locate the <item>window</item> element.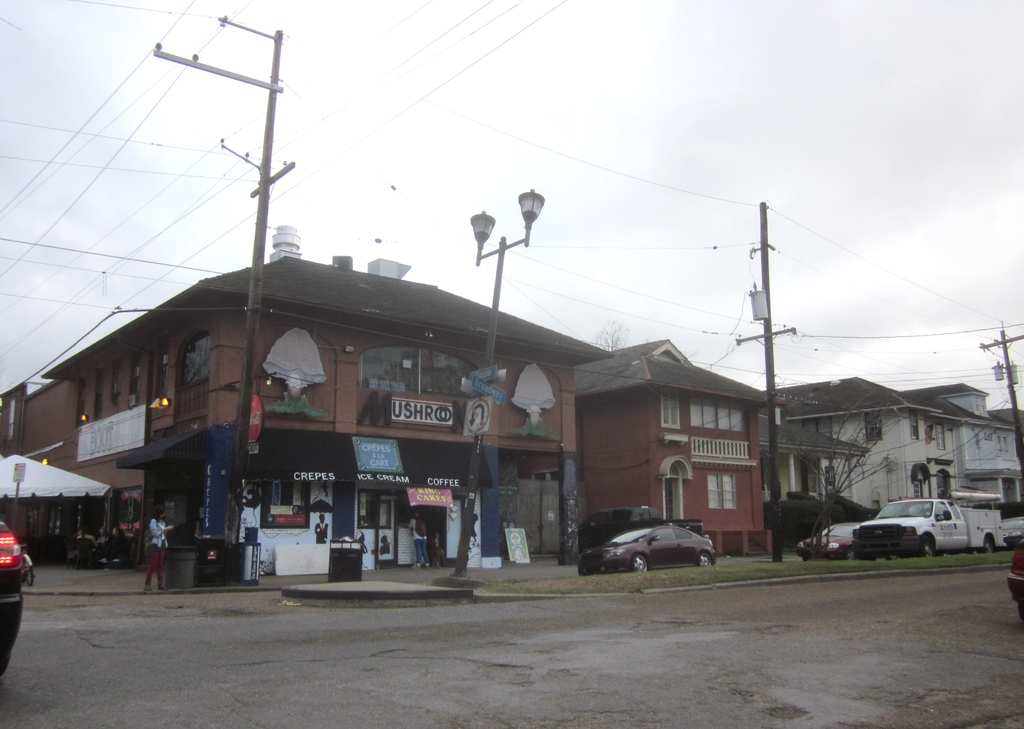
Element bbox: <box>708,474,735,510</box>.
